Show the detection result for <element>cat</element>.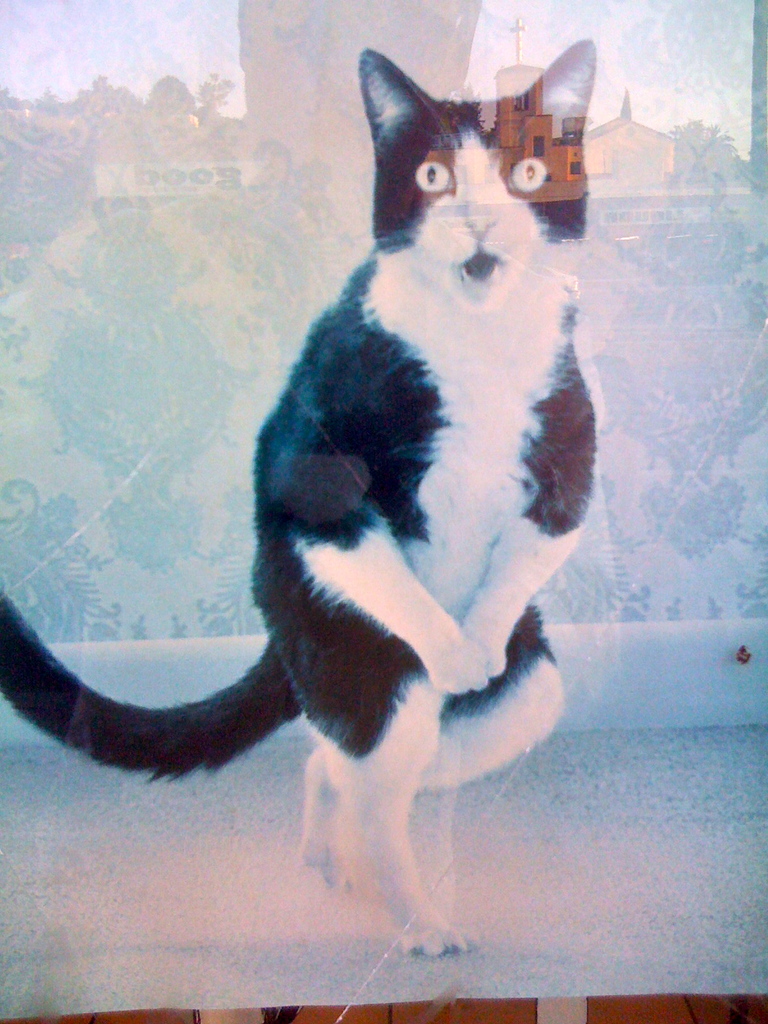
0/40/595/950.
